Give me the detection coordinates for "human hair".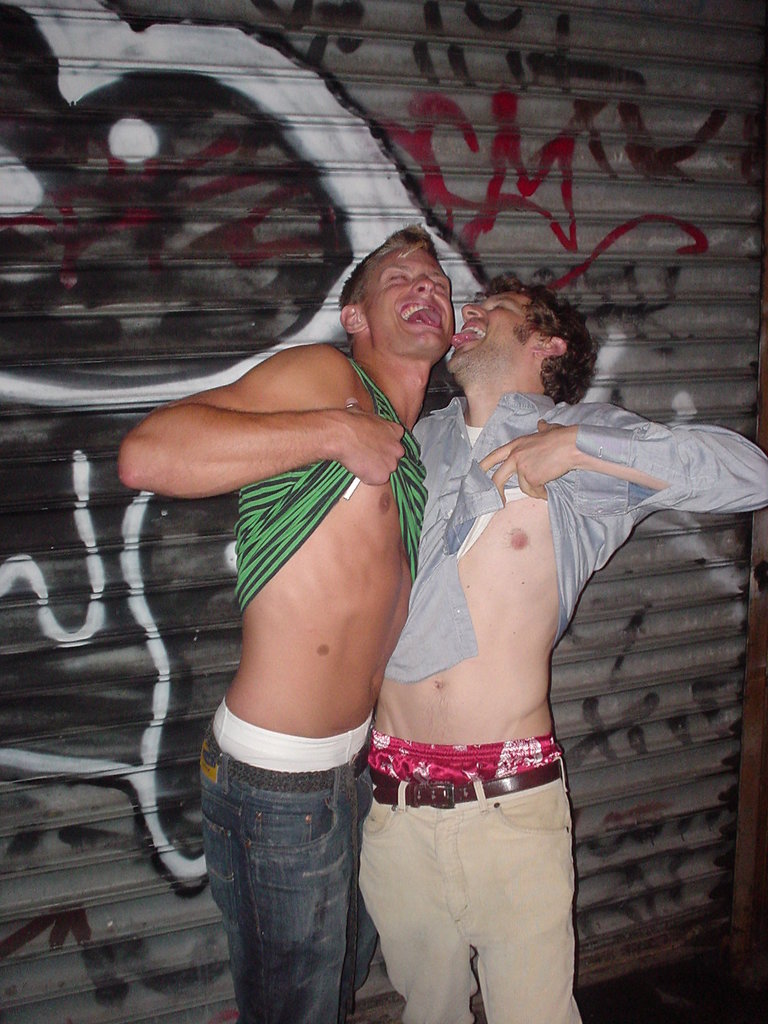
pyautogui.locateOnScreen(477, 267, 599, 400).
